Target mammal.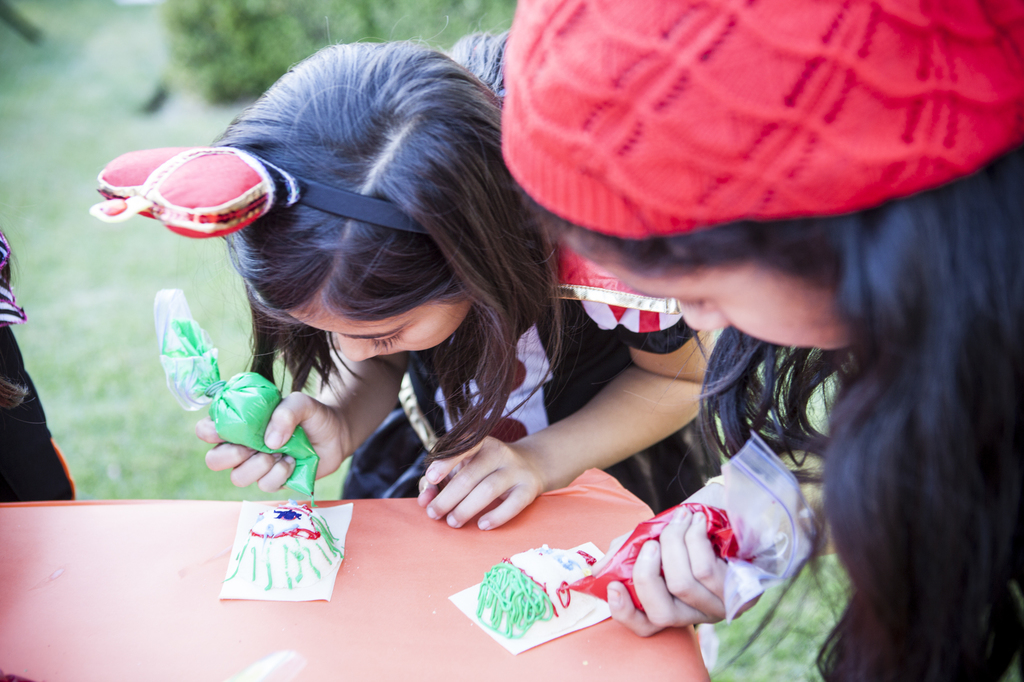
Target region: <box>195,32,721,674</box>.
